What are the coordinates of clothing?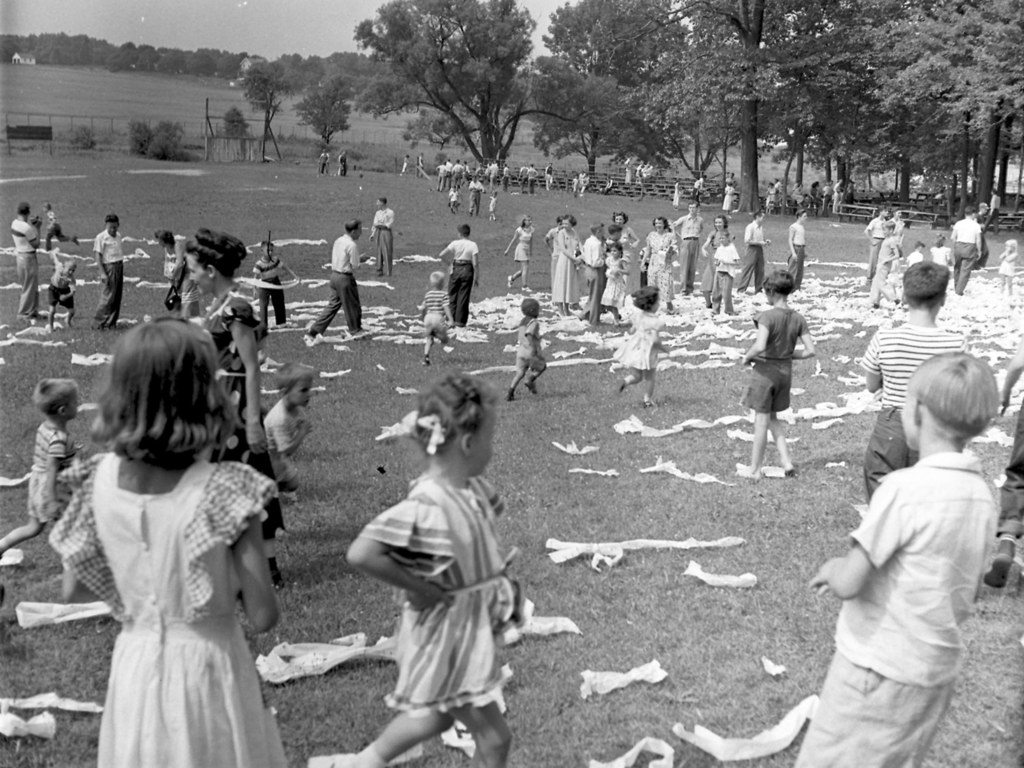
786:220:803:288.
